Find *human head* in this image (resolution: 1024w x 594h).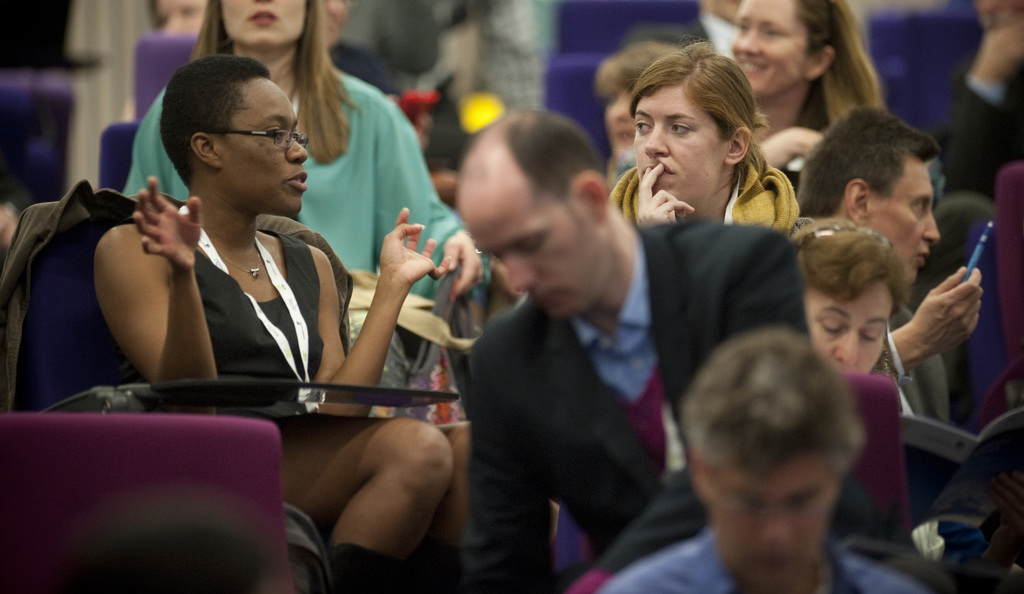
select_region(732, 0, 852, 99).
